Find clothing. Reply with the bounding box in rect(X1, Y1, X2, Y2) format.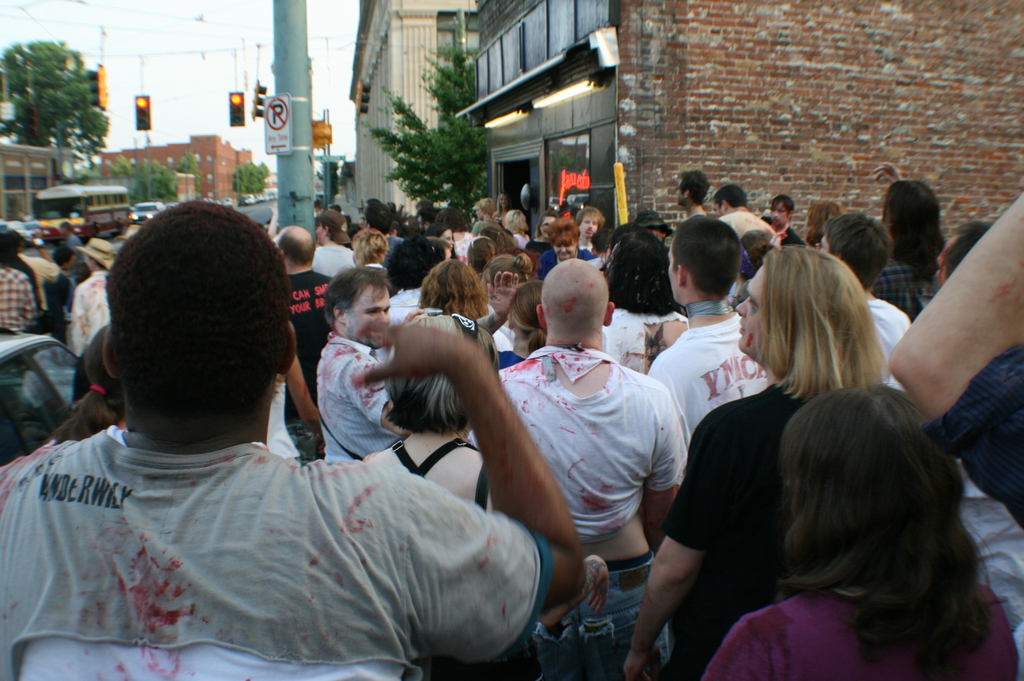
rect(864, 298, 932, 396).
